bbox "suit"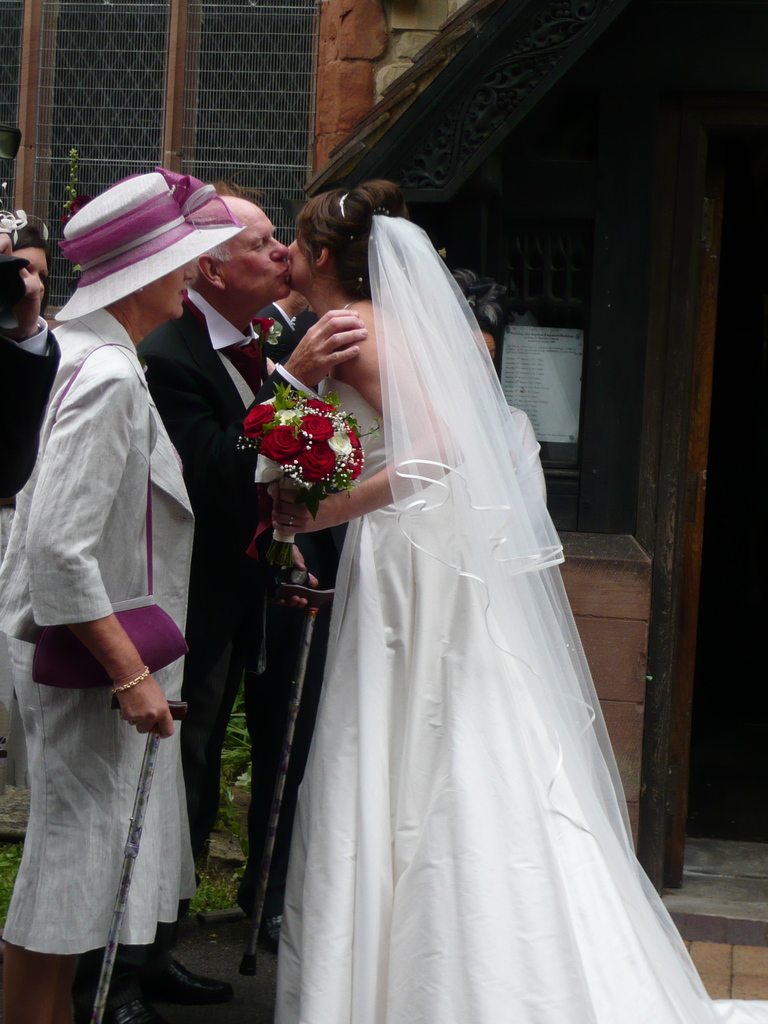
<region>155, 289, 326, 873</region>
